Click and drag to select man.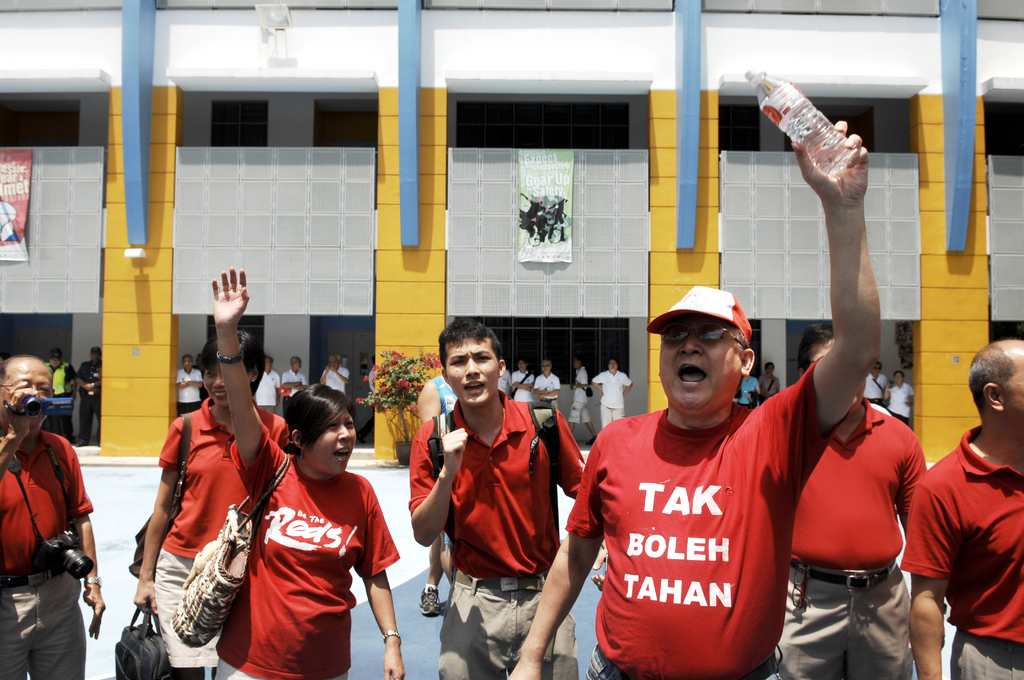
Selection: box=[776, 320, 931, 679].
